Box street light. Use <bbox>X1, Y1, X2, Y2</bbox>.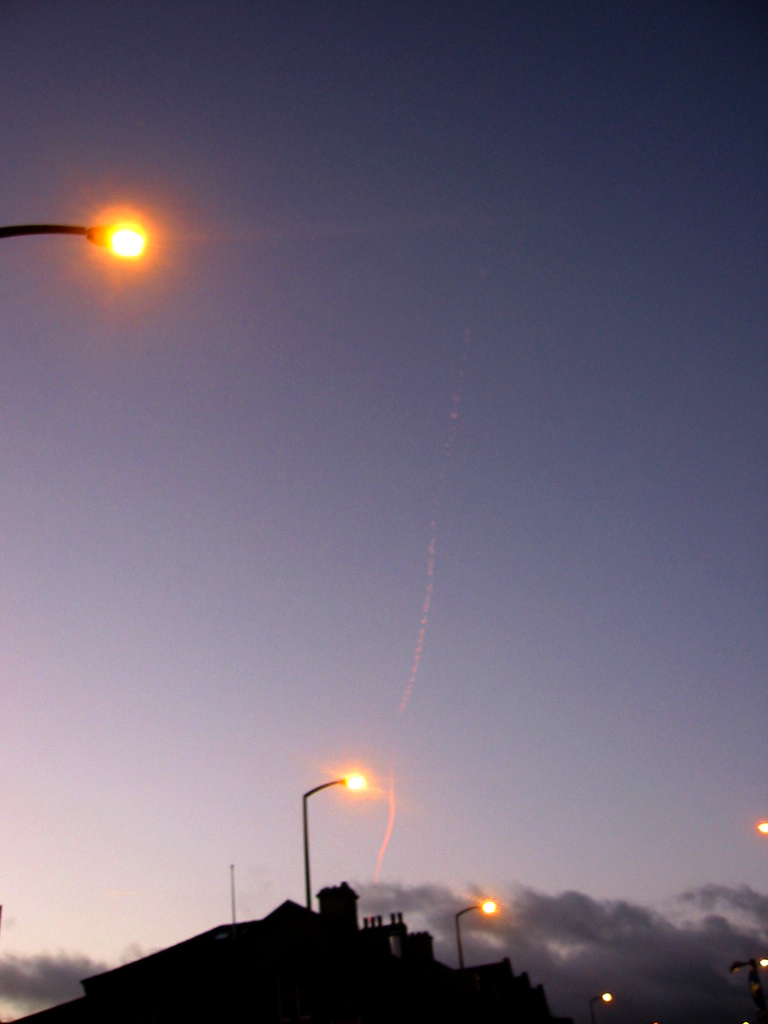
<bbox>275, 759, 412, 923</bbox>.
